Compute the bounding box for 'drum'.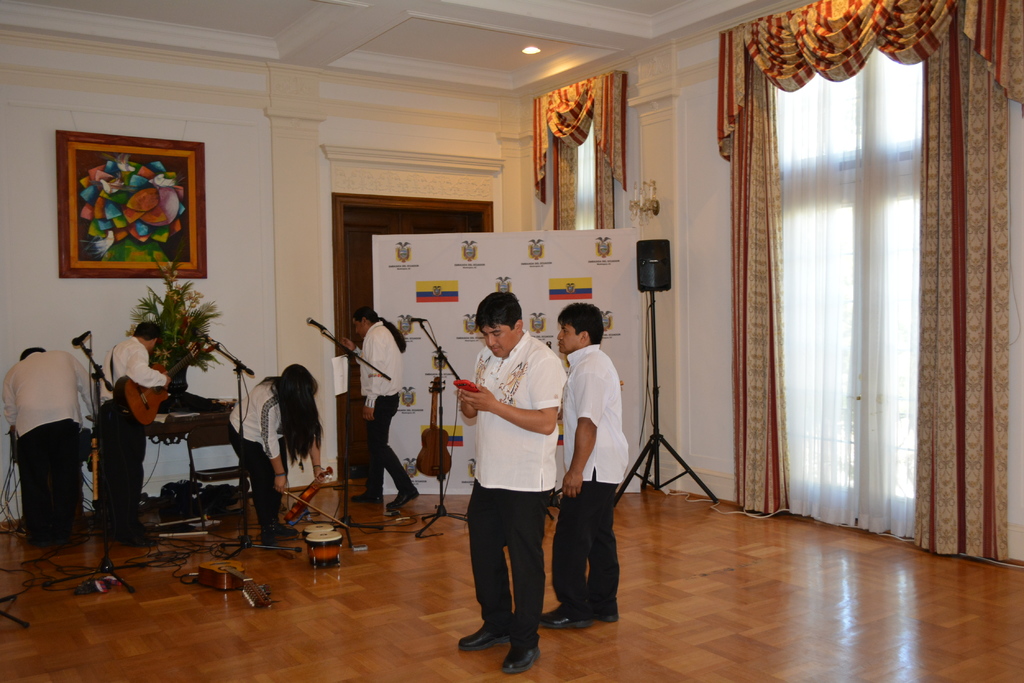
[300,520,335,542].
